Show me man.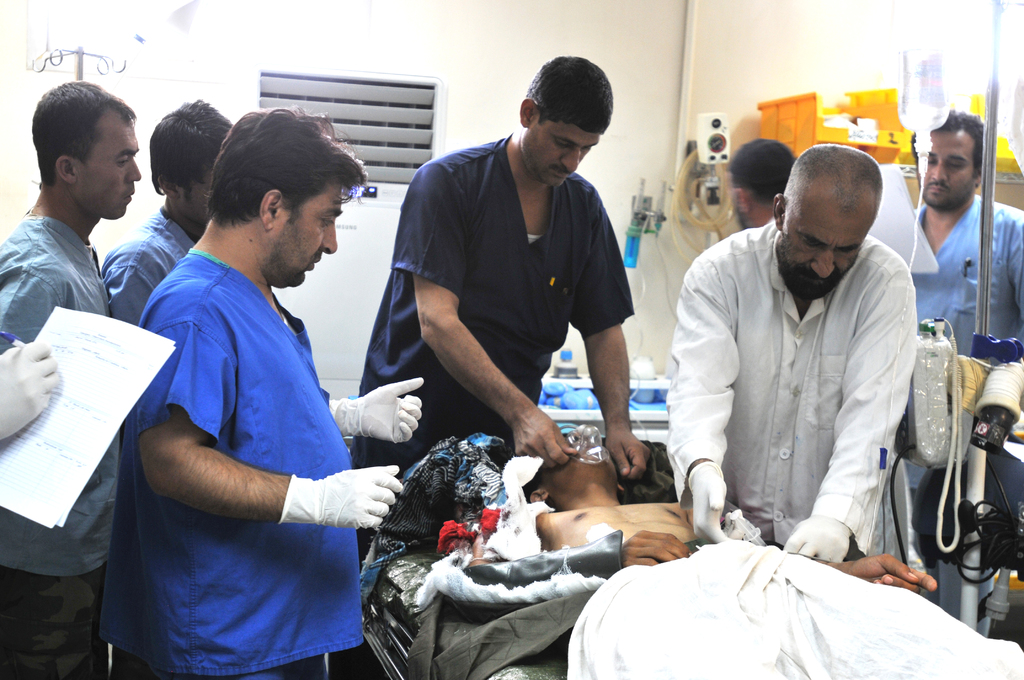
man is here: (left=89, top=106, right=421, bottom=679).
